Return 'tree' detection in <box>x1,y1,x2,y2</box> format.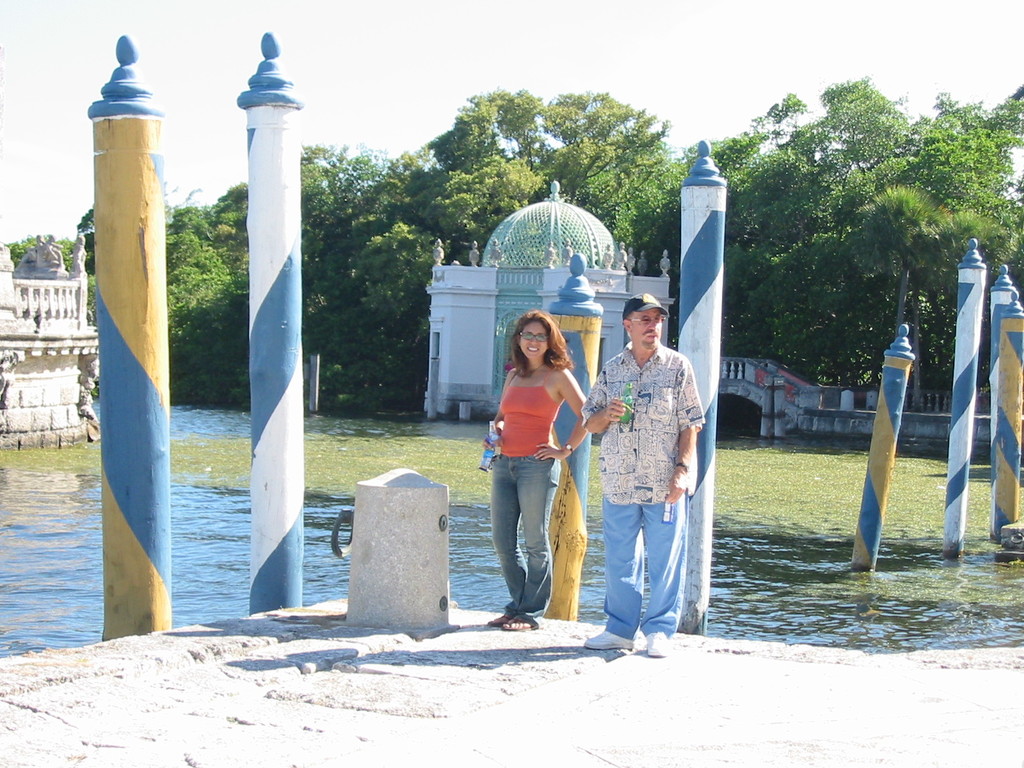
<box>419,87,677,257</box>.
